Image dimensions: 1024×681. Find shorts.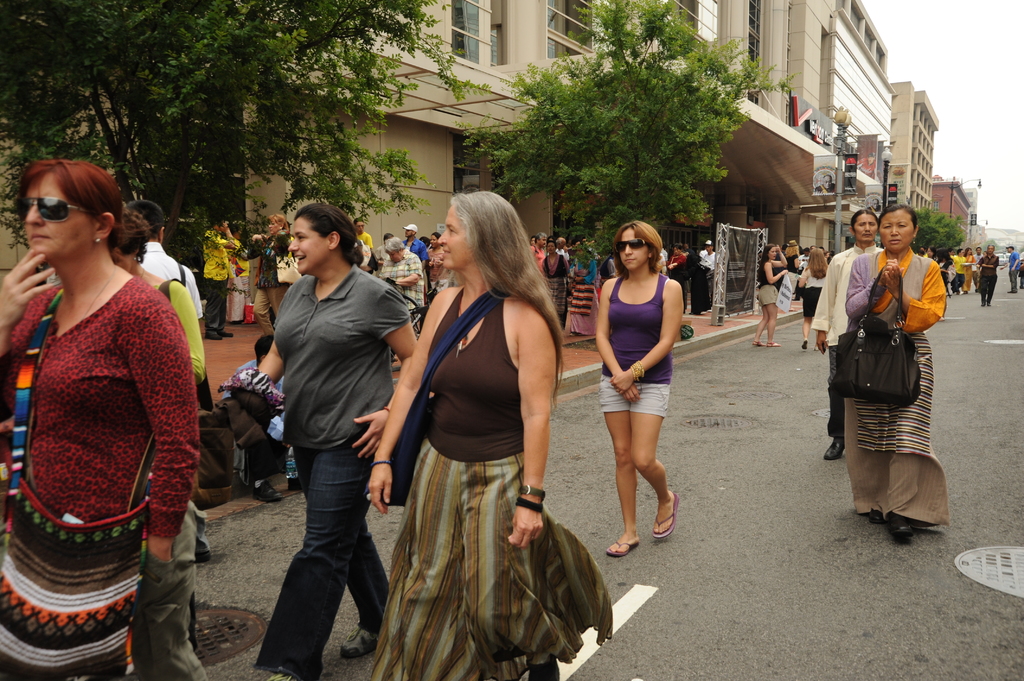
[805, 285, 826, 317].
